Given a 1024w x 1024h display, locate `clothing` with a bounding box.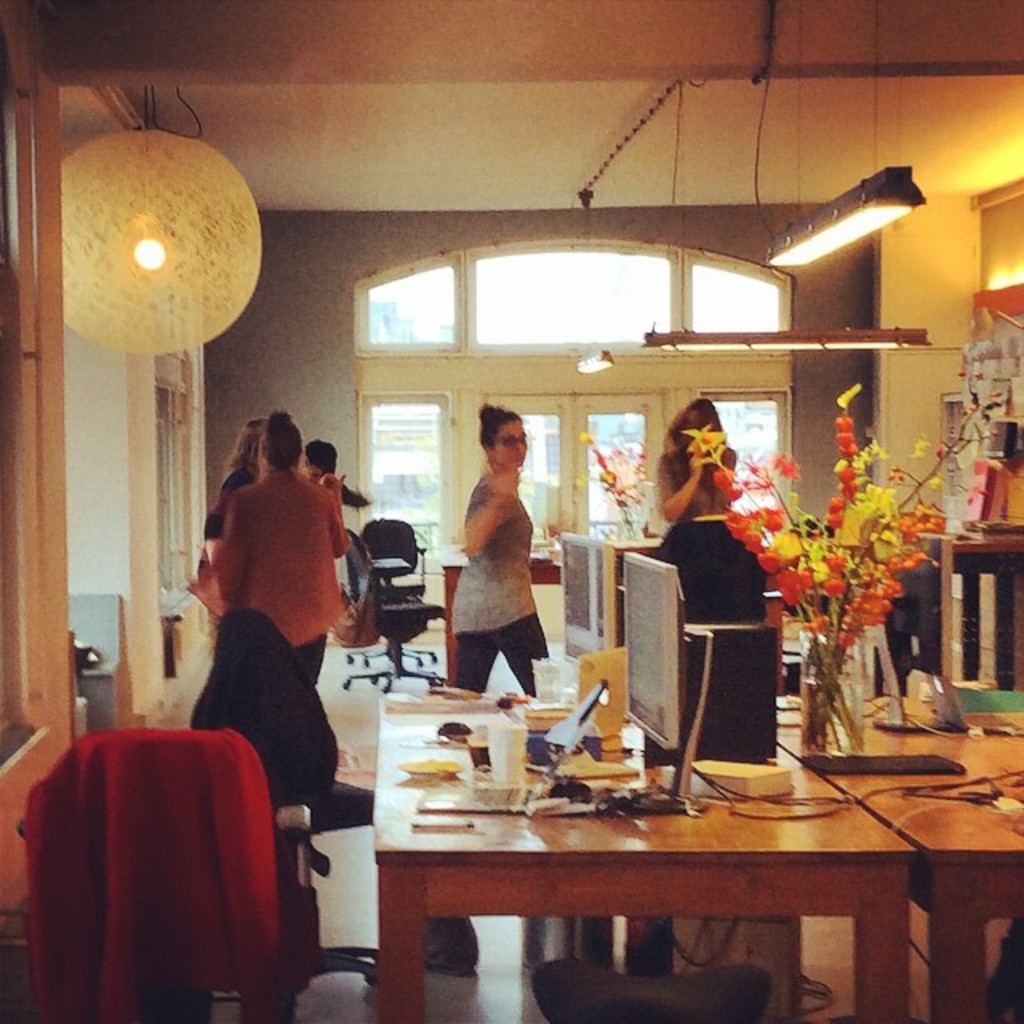
Located: 642:429:778:632.
